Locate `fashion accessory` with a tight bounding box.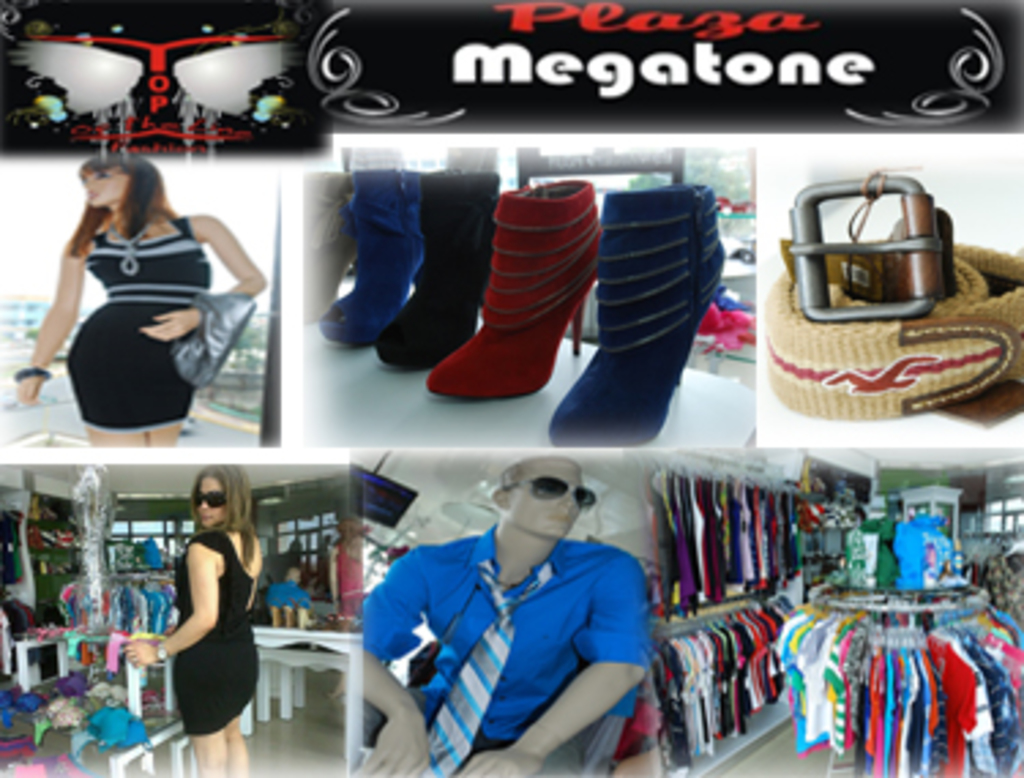
(left=426, top=562, right=552, bottom=775).
